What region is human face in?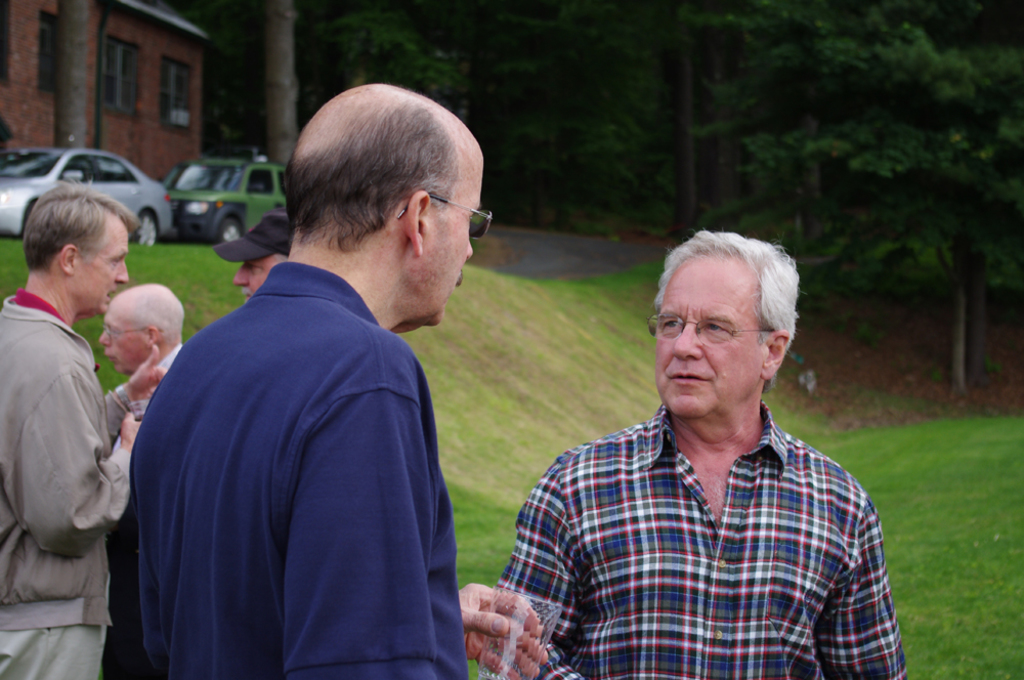
pyautogui.locateOnScreen(100, 301, 148, 375).
